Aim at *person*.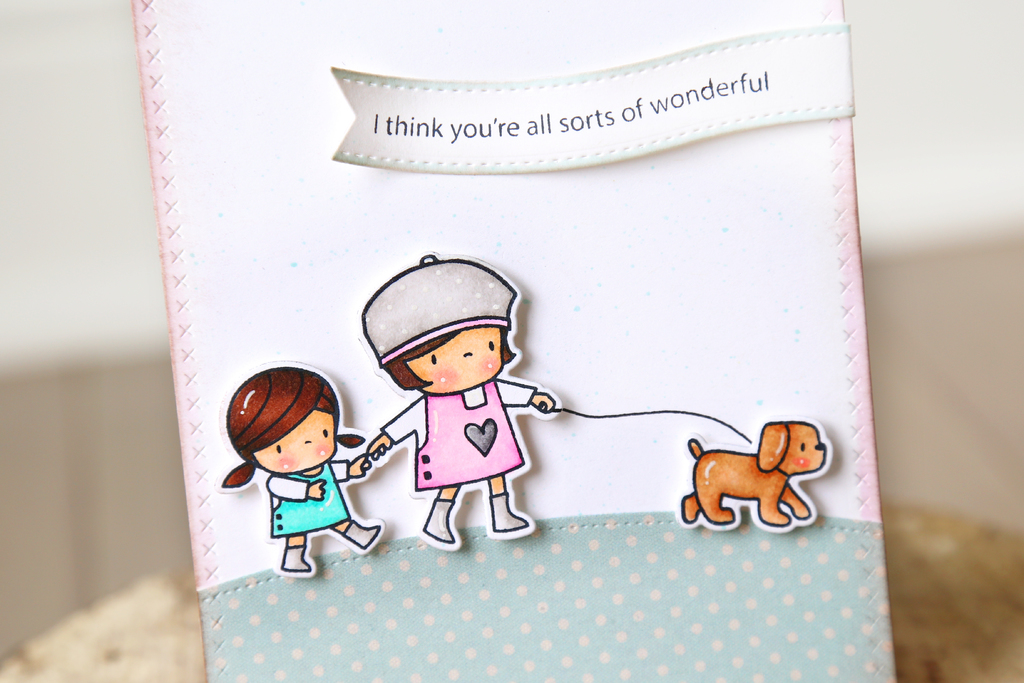
Aimed at crop(226, 366, 394, 577).
